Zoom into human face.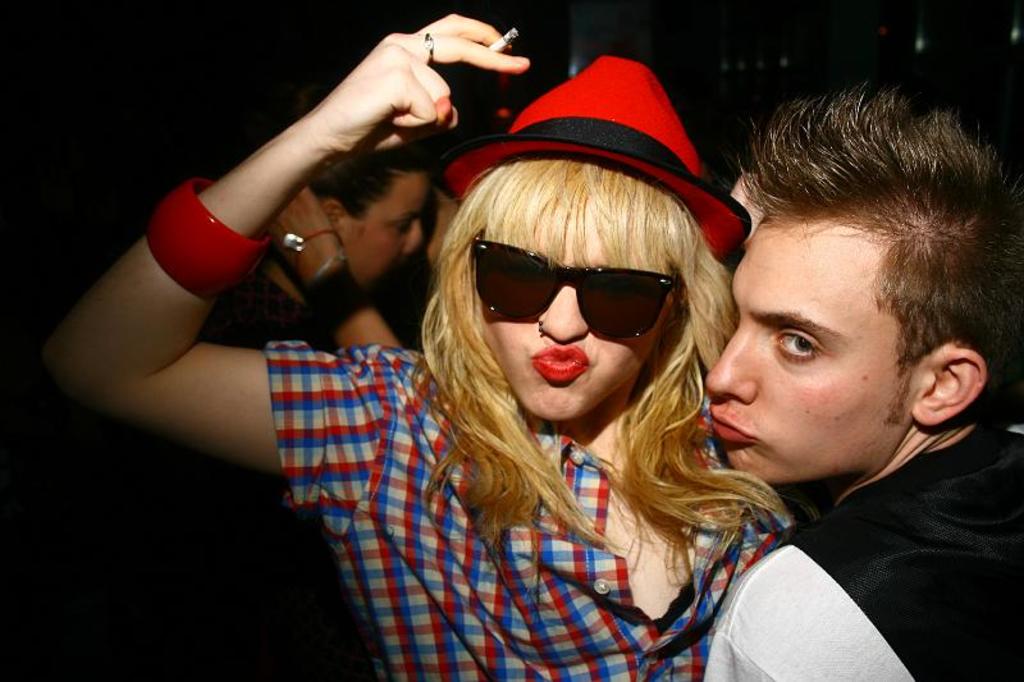
Zoom target: locate(467, 202, 687, 429).
